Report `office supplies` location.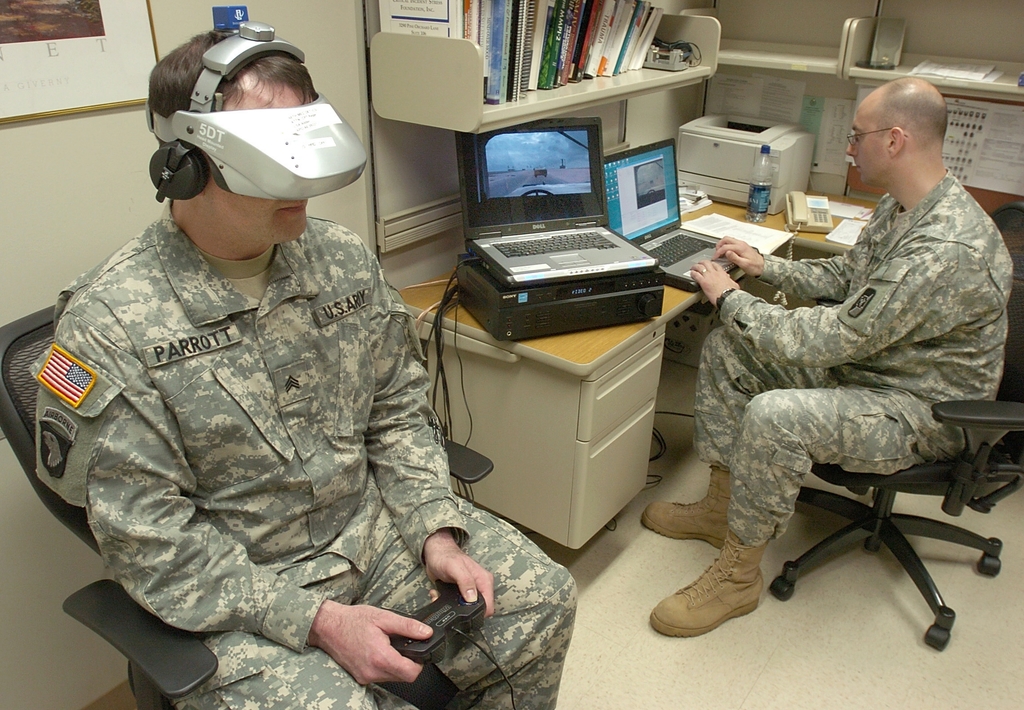
Report: x1=830 y1=199 x2=867 y2=244.
